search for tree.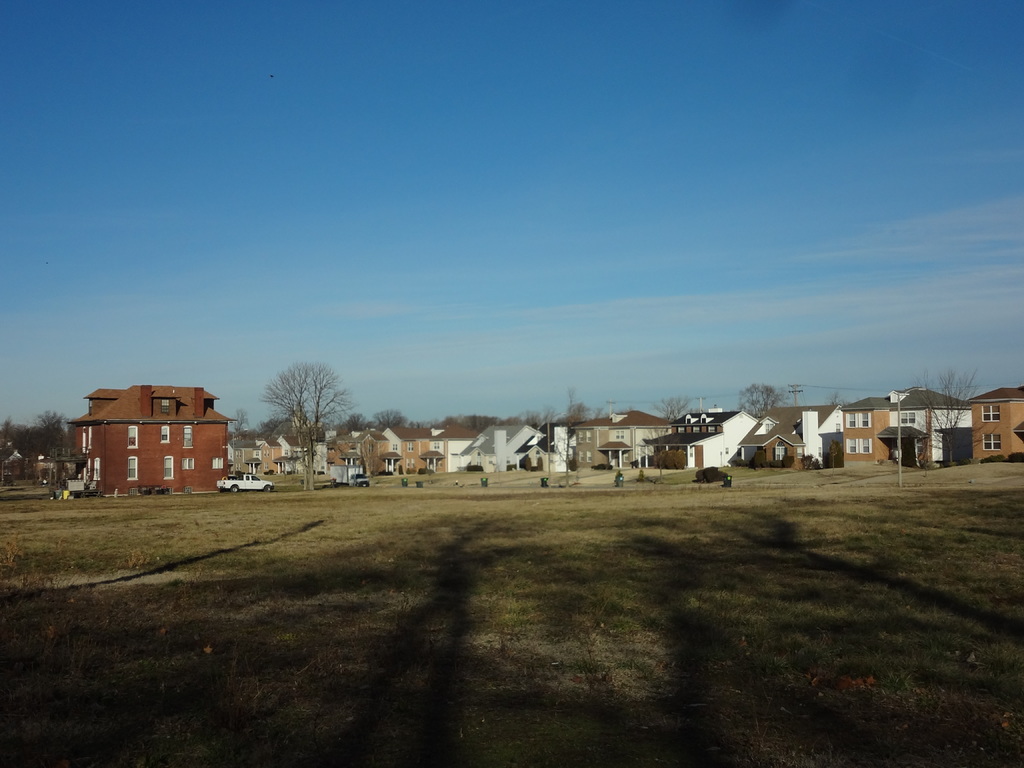
Found at [477,379,591,462].
